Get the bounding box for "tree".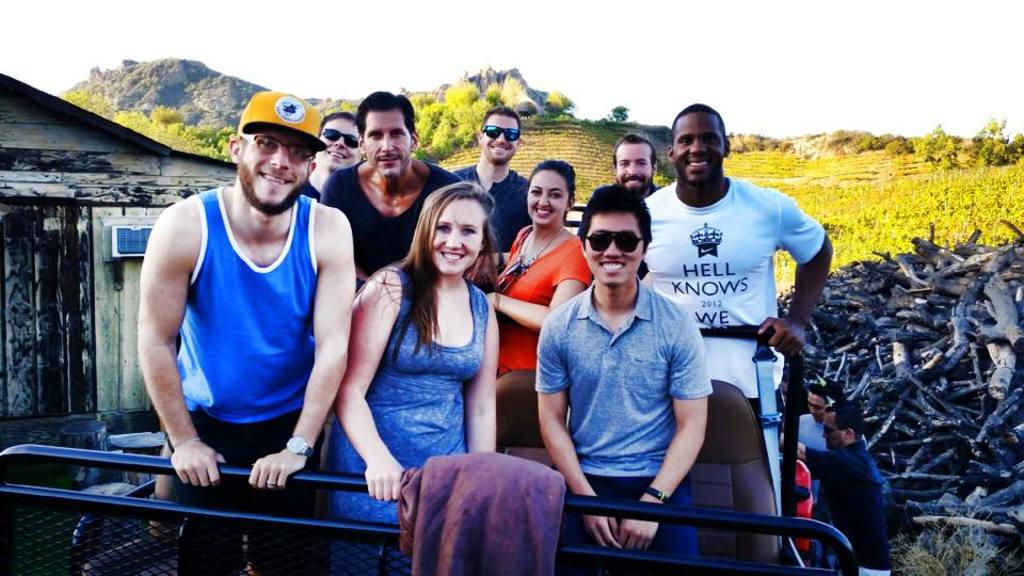
{"x1": 911, "y1": 123, "x2": 955, "y2": 171}.
